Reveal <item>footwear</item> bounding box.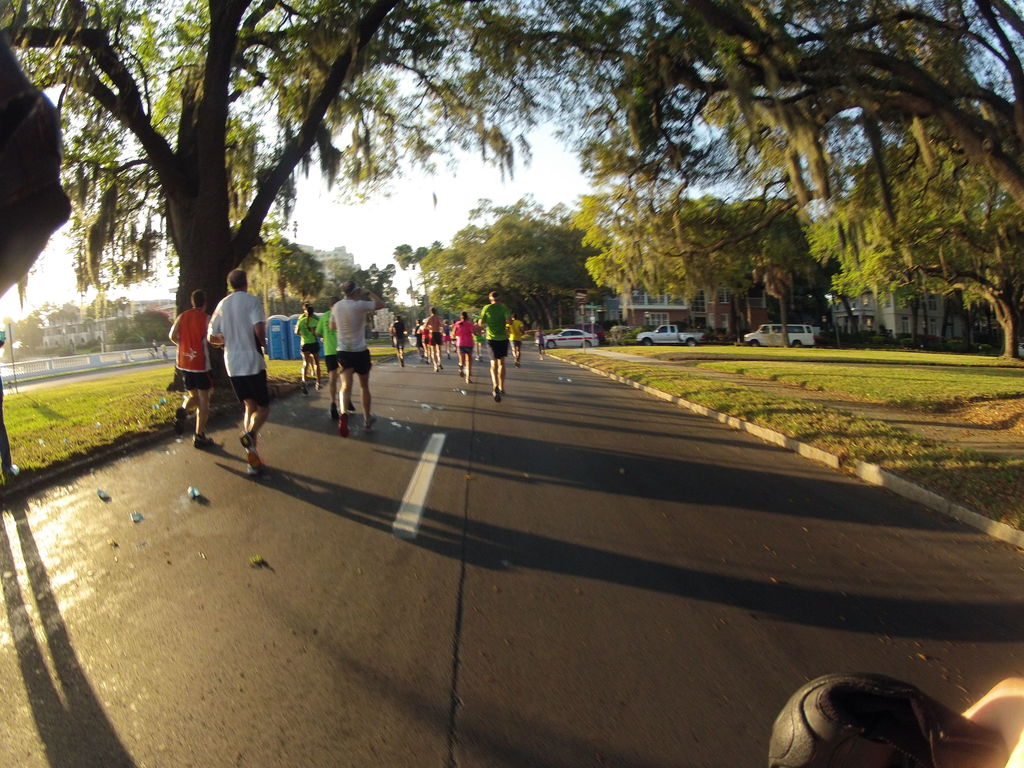
Revealed: detection(317, 384, 322, 393).
